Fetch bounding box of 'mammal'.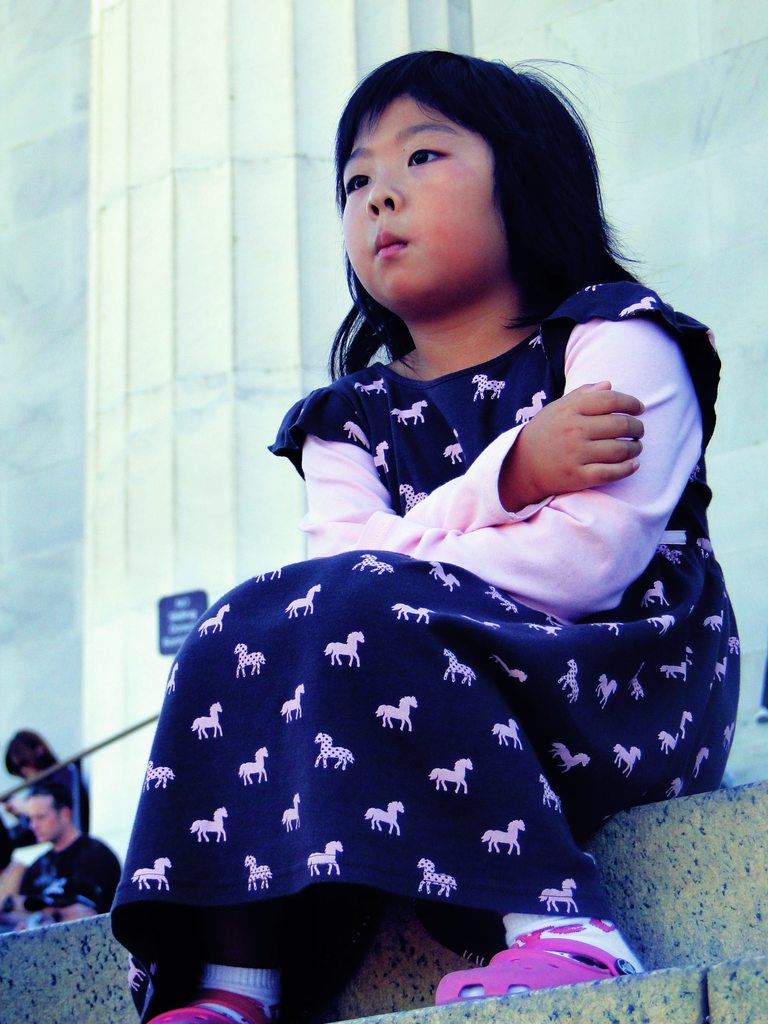
Bbox: 98:88:767:977.
